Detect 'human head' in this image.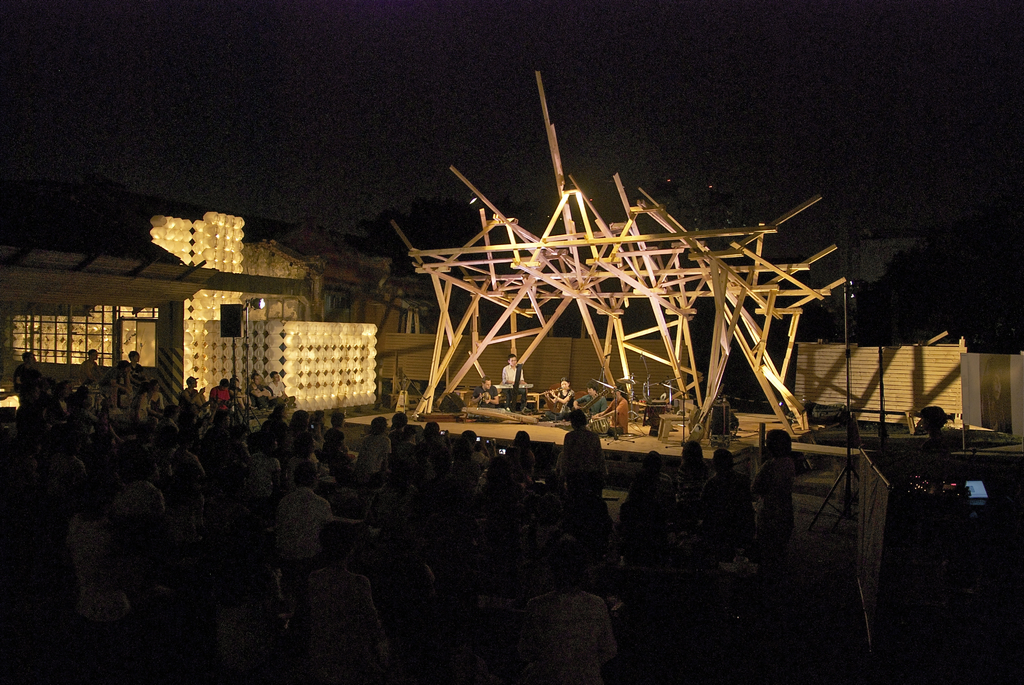
Detection: locate(271, 403, 288, 423).
